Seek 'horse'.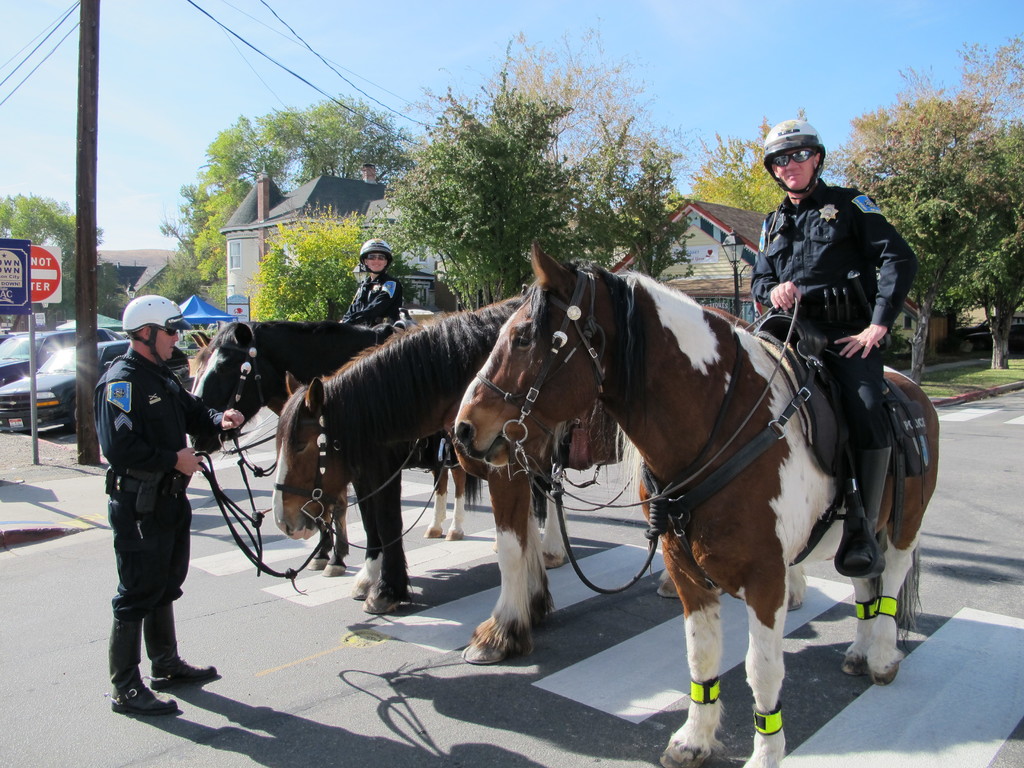
x1=454, y1=232, x2=940, y2=767.
